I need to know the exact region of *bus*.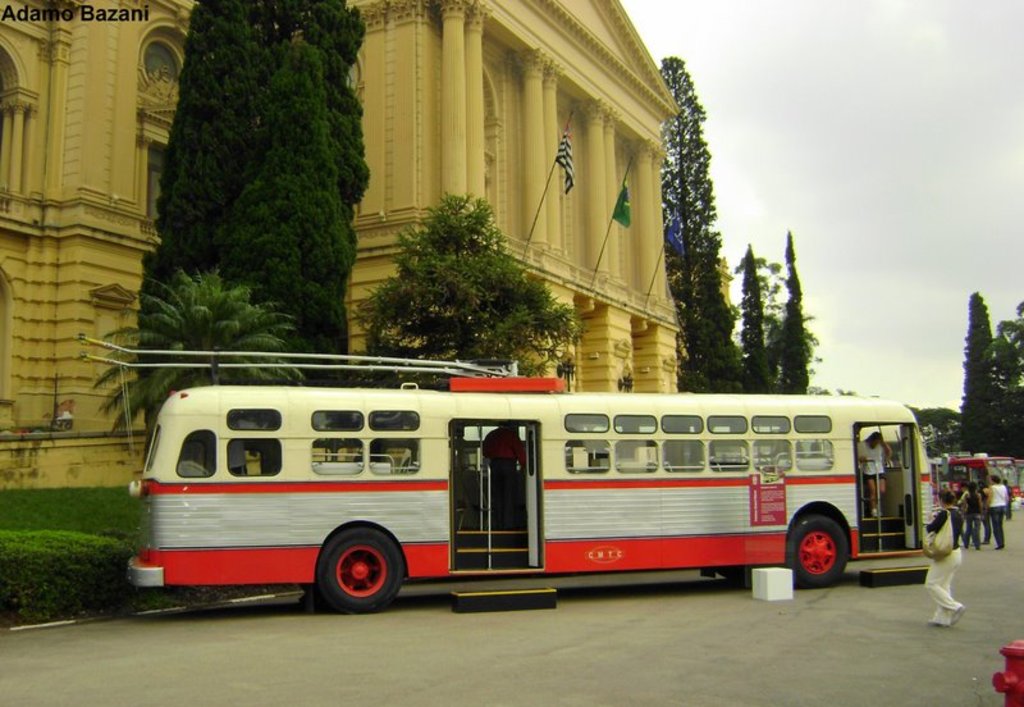
Region: l=946, t=450, r=1021, b=506.
